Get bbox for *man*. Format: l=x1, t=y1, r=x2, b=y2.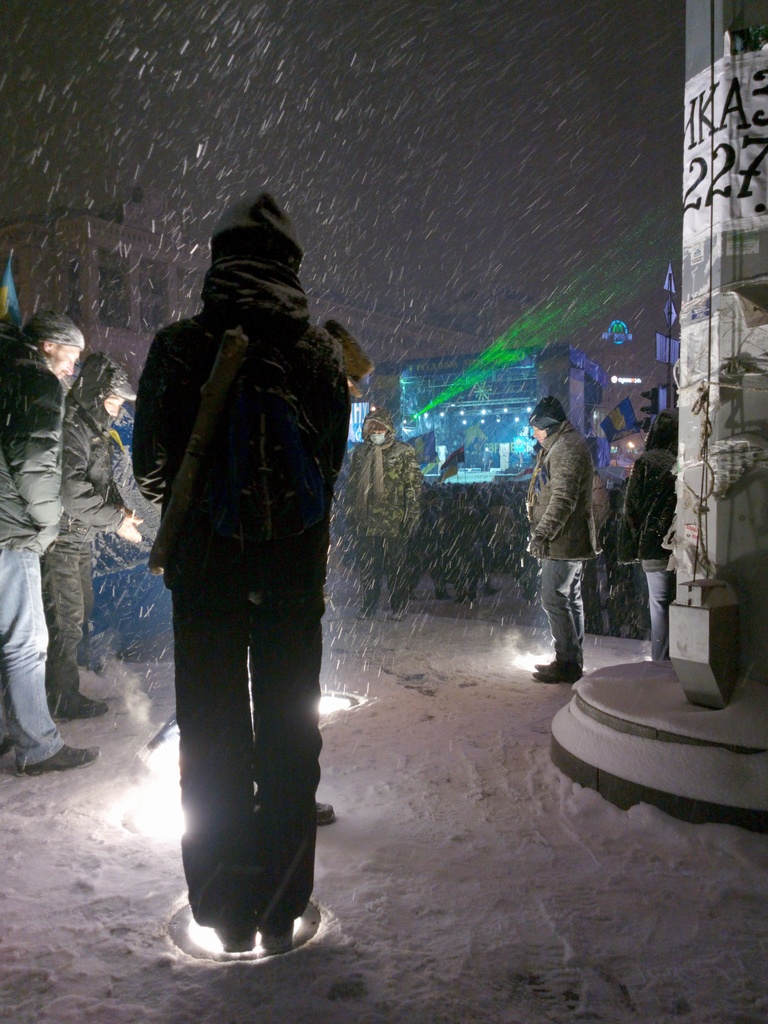
l=0, t=307, r=105, b=772.
